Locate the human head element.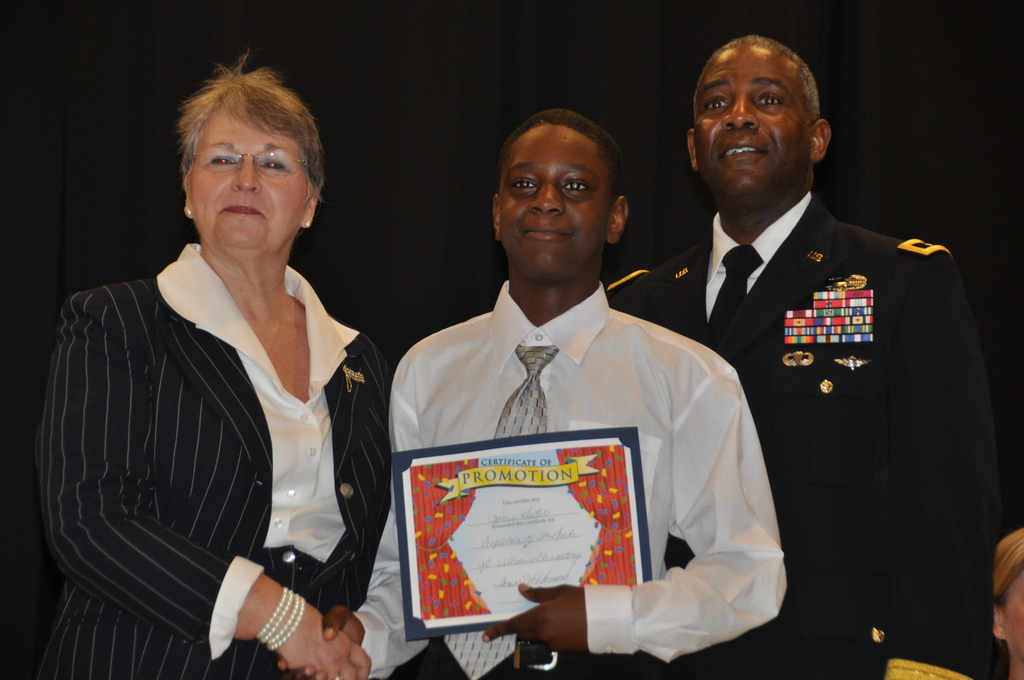
Element bbox: rect(489, 108, 630, 293).
